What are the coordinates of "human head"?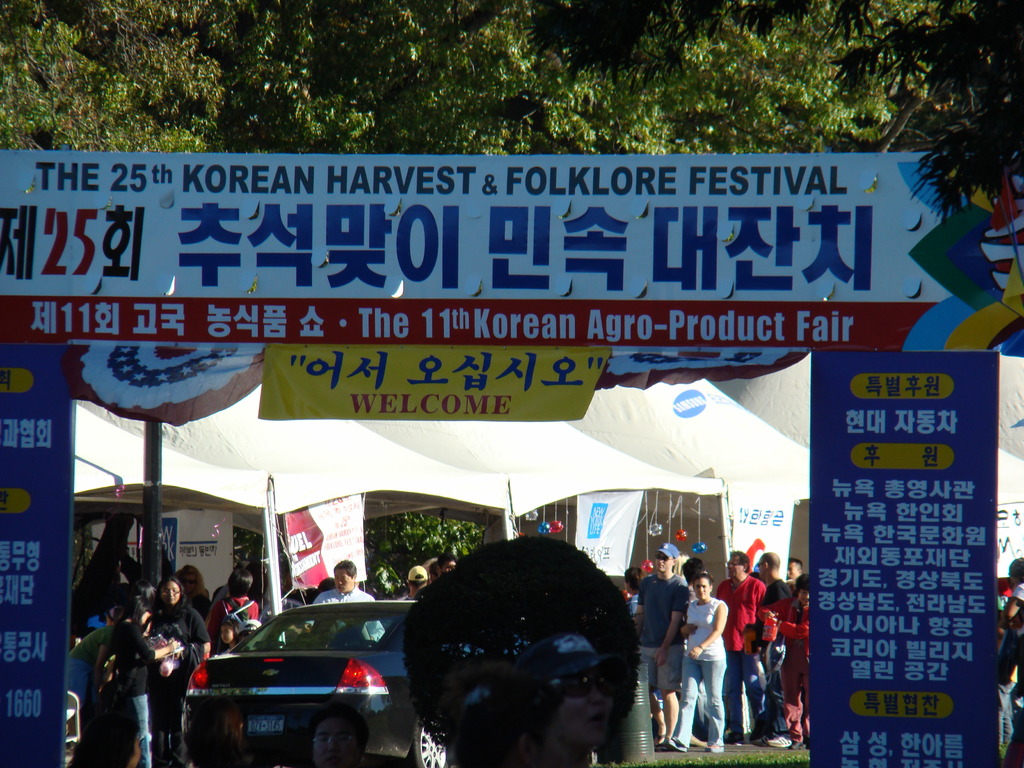
<bbox>429, 560, 438, 584</bbox>.
